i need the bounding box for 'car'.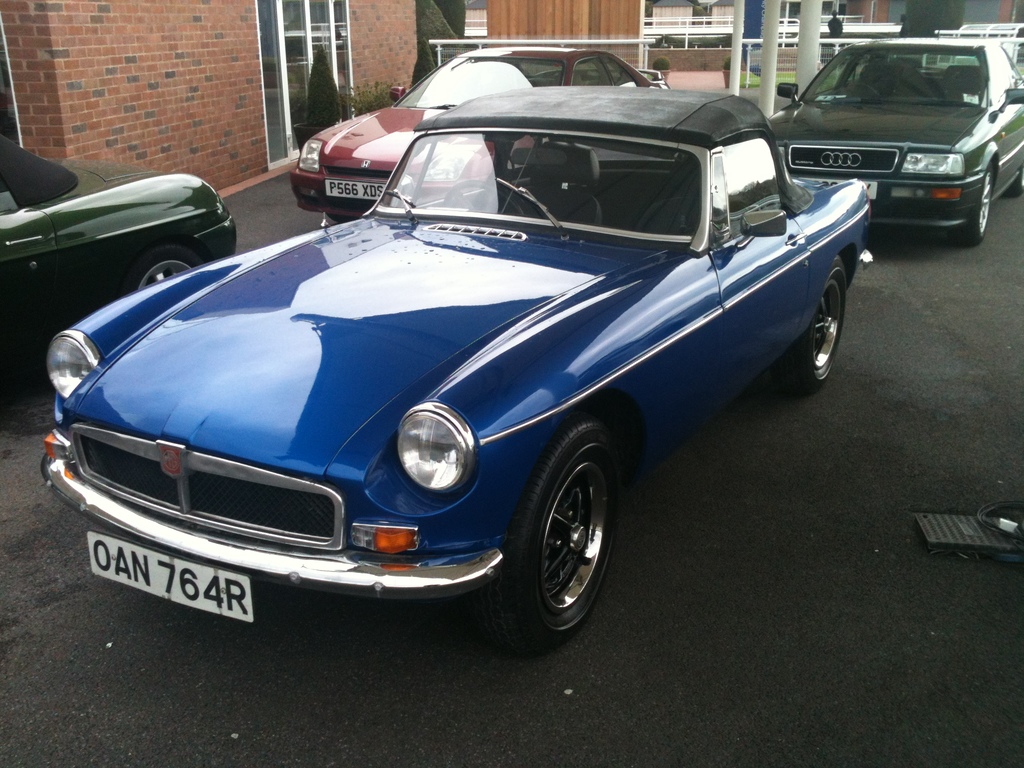
Here it is: box(766, 38, 1023, 236).
